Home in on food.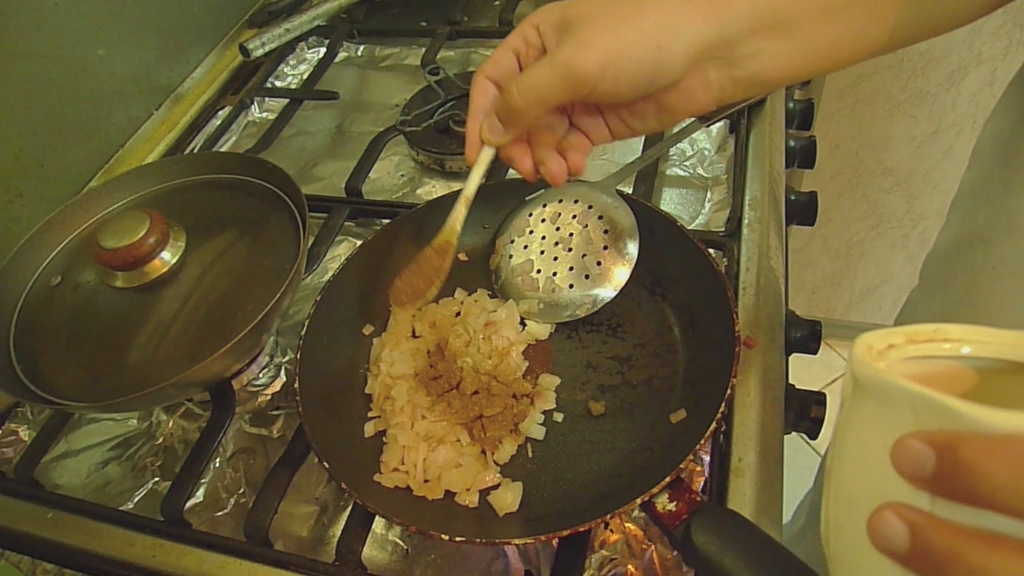
Homed in at pyautogui.locateOnScreen(358, 284, 561, 518).
